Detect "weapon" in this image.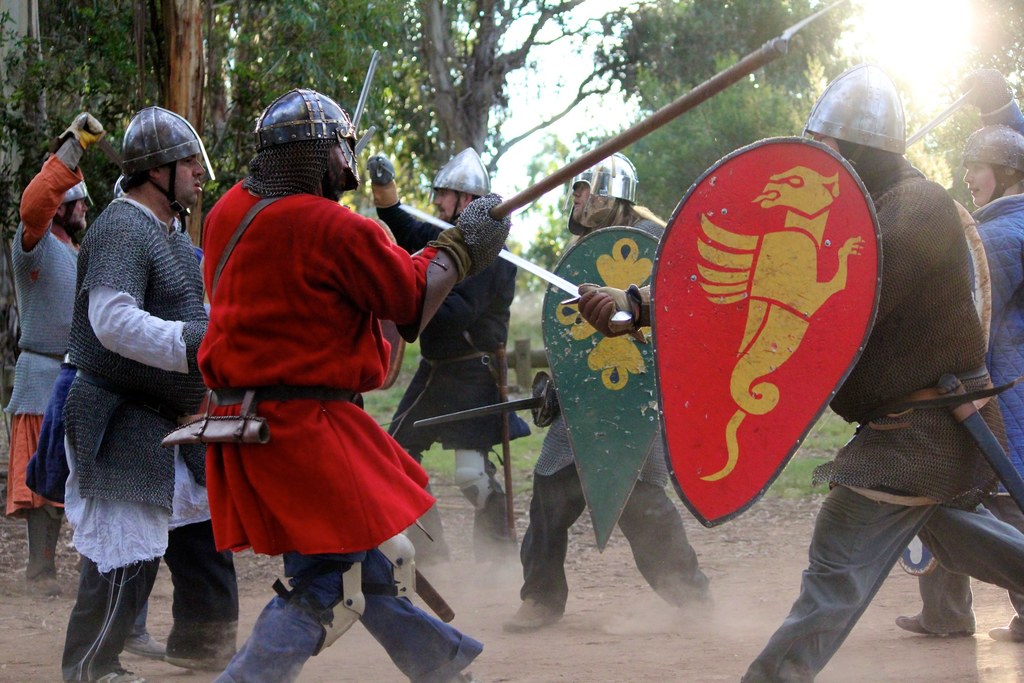
Detection: (x1=938, y1=364, x2=1023, y2=518).
